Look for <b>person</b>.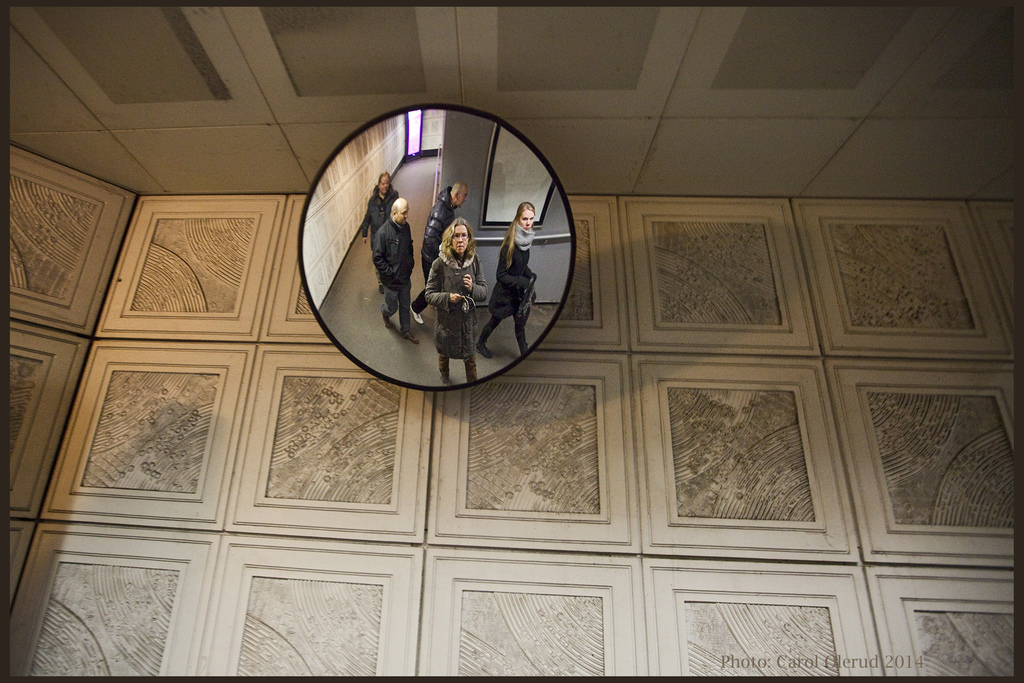
Found: 364 173 408 331.
